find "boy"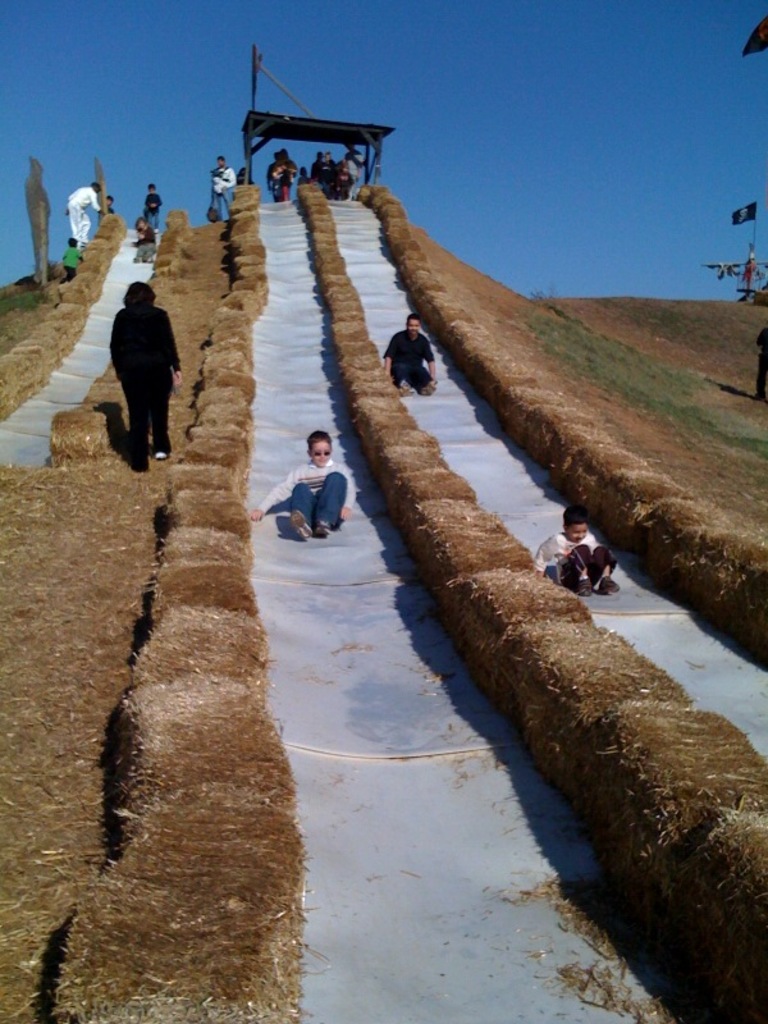
l=97, t=192, r=113, b=221
